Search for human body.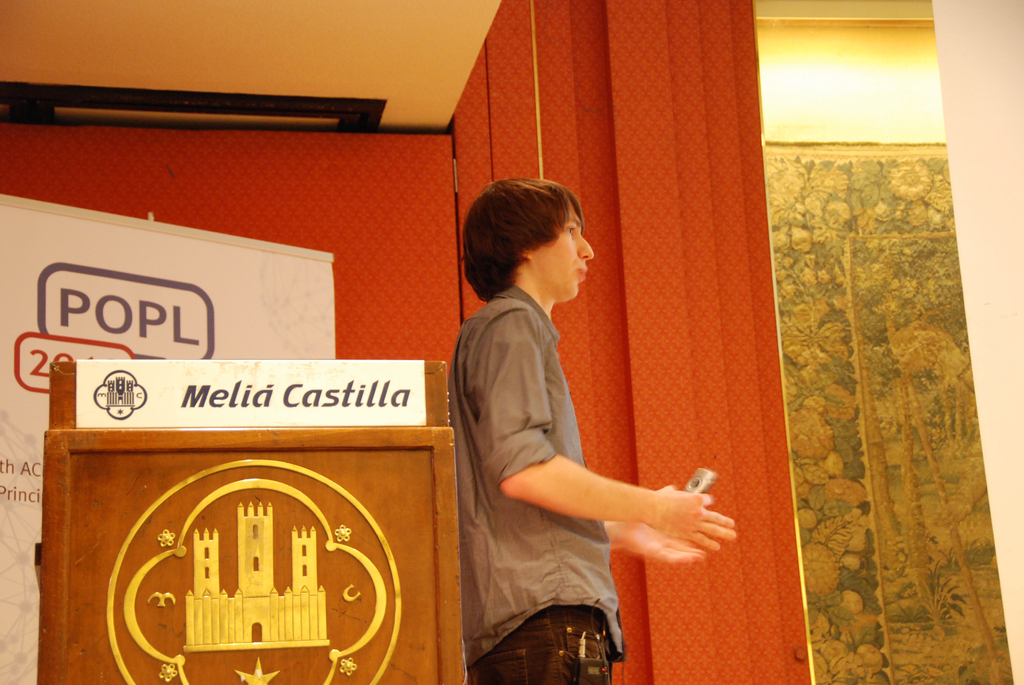
Found at l=444, t=242, r=734, b=656.
